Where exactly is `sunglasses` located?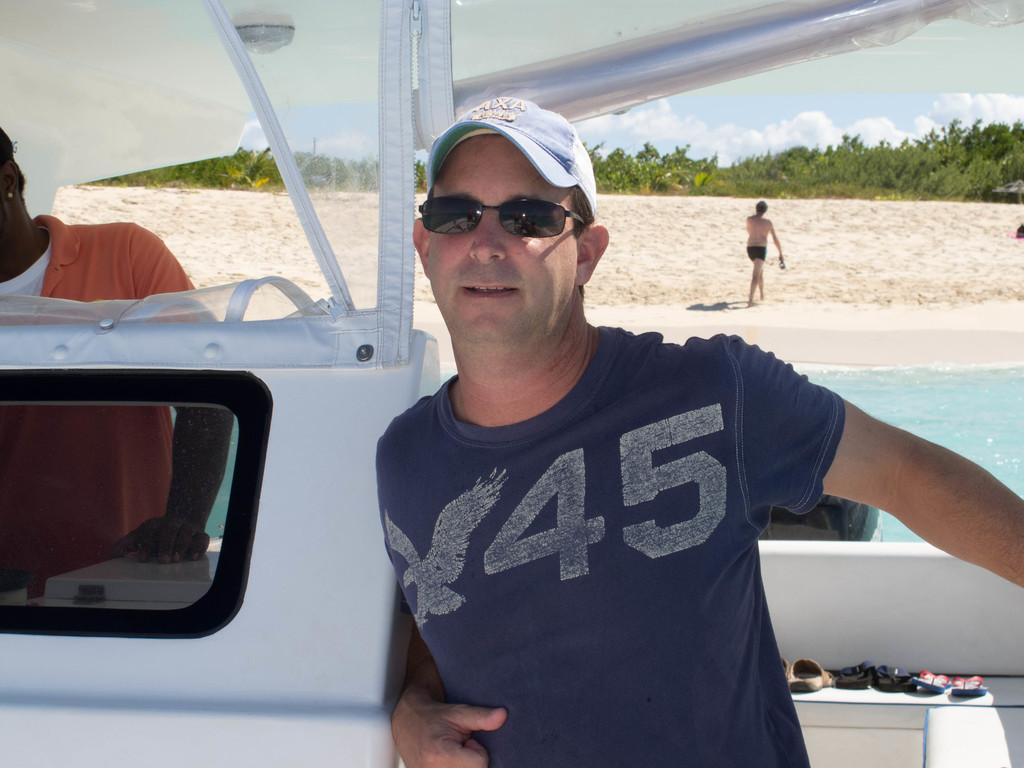
Its bounding box is crop(416, 199, 586, 241).
